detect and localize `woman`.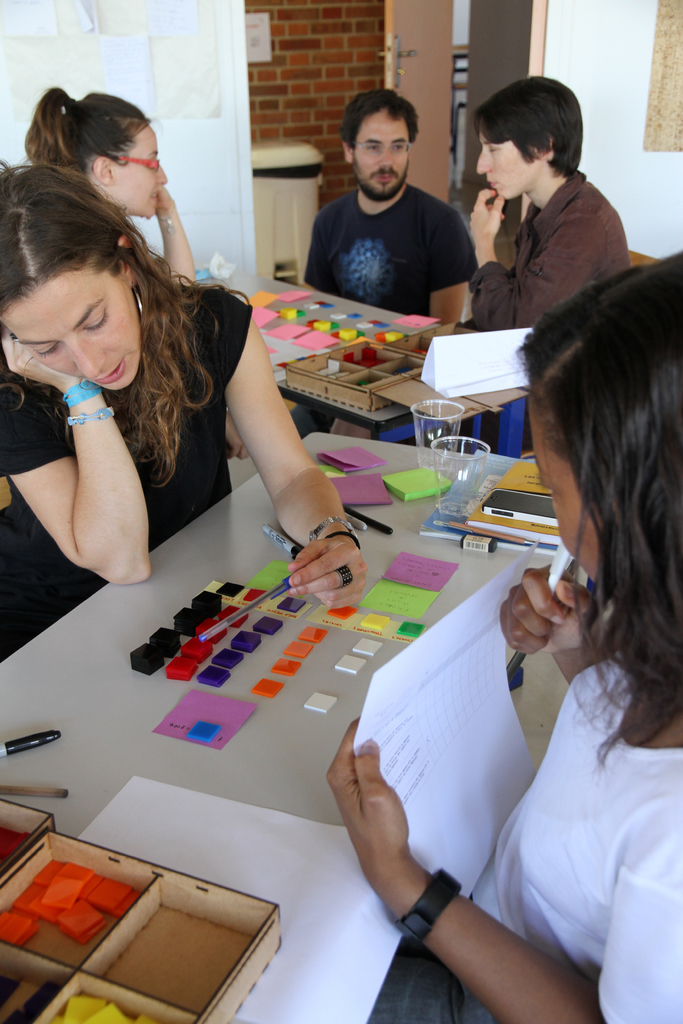
Localized at bbox(318, 244, 682, 1023).
